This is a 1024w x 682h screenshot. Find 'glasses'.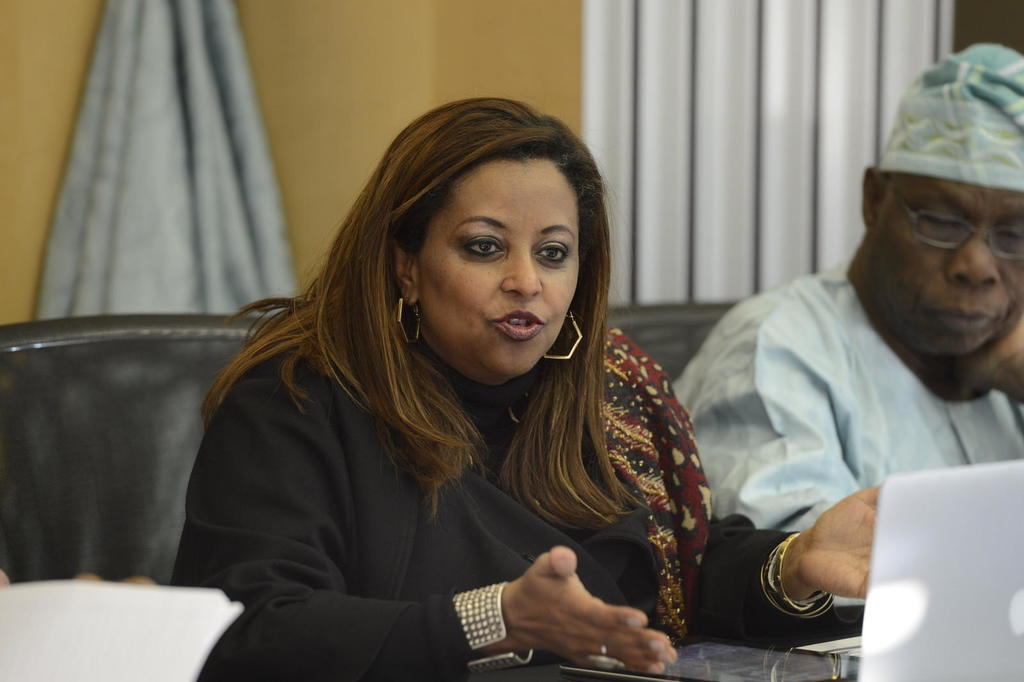
Bounding box: region(884, 195, 1023, 252).
